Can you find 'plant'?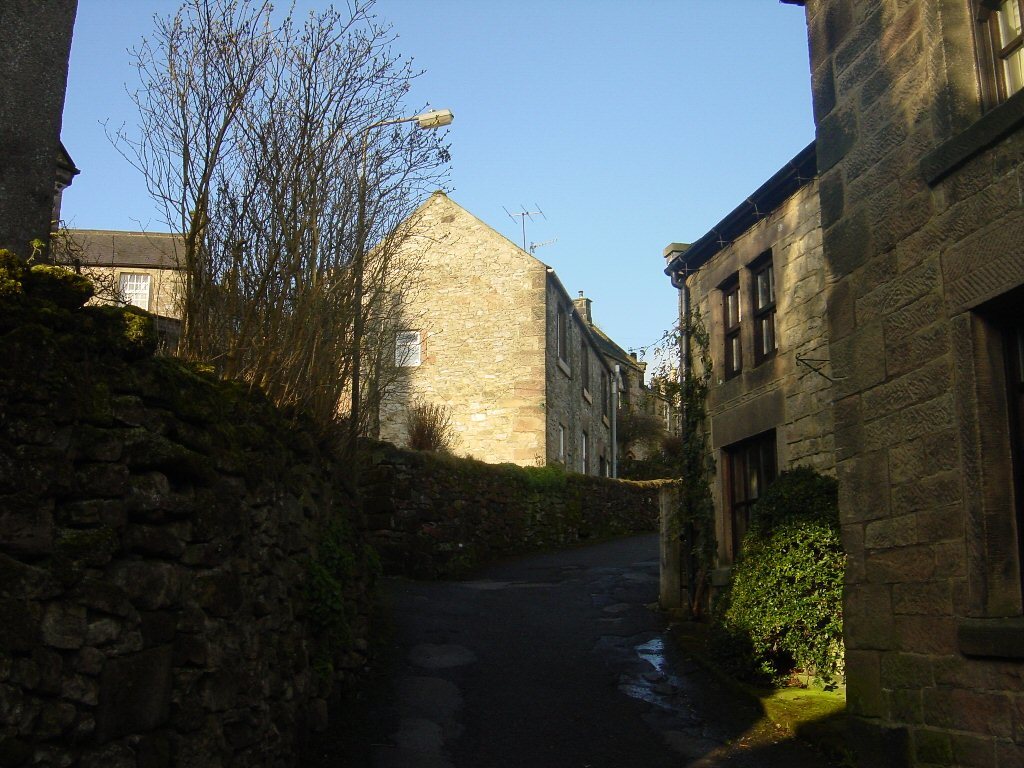
Yes, bounding box: region(401, 379, 460, 456).
